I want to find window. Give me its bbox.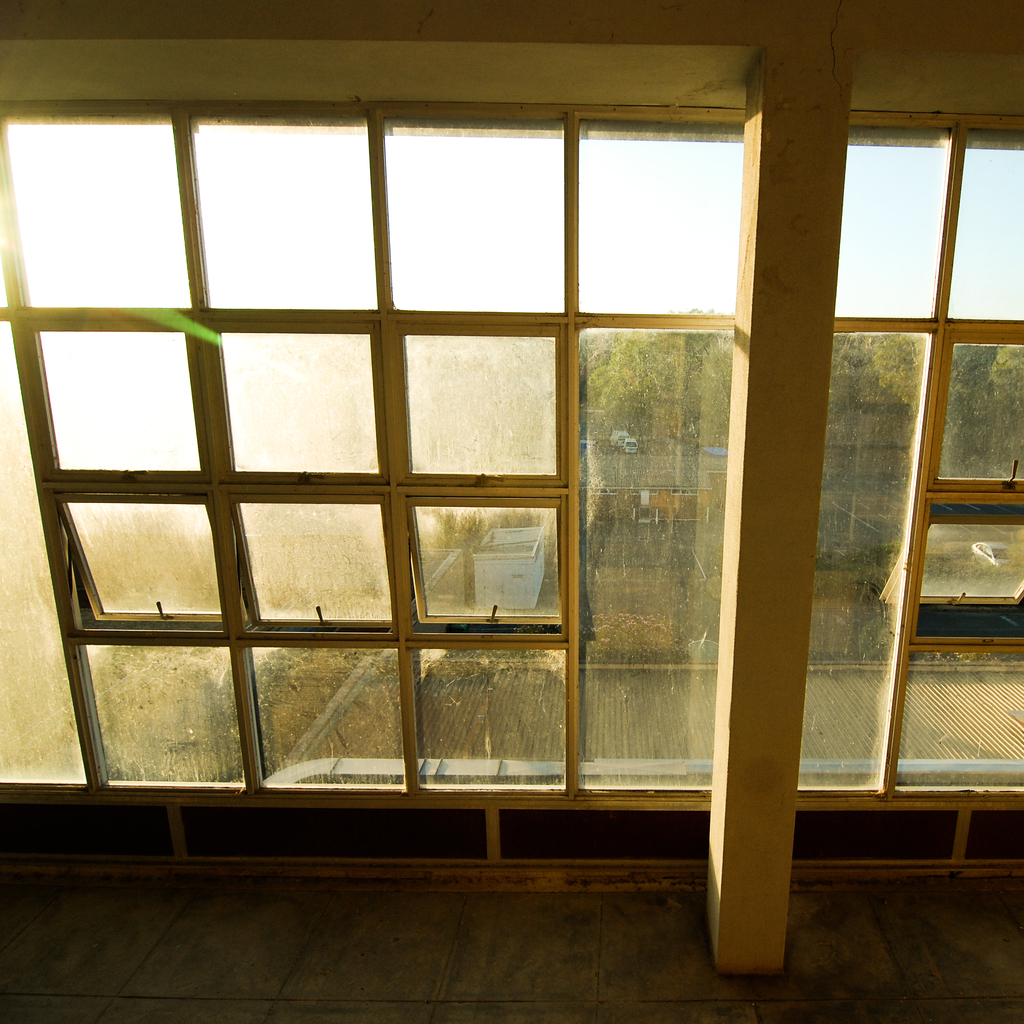
detection(383, 131, 564, 312).
